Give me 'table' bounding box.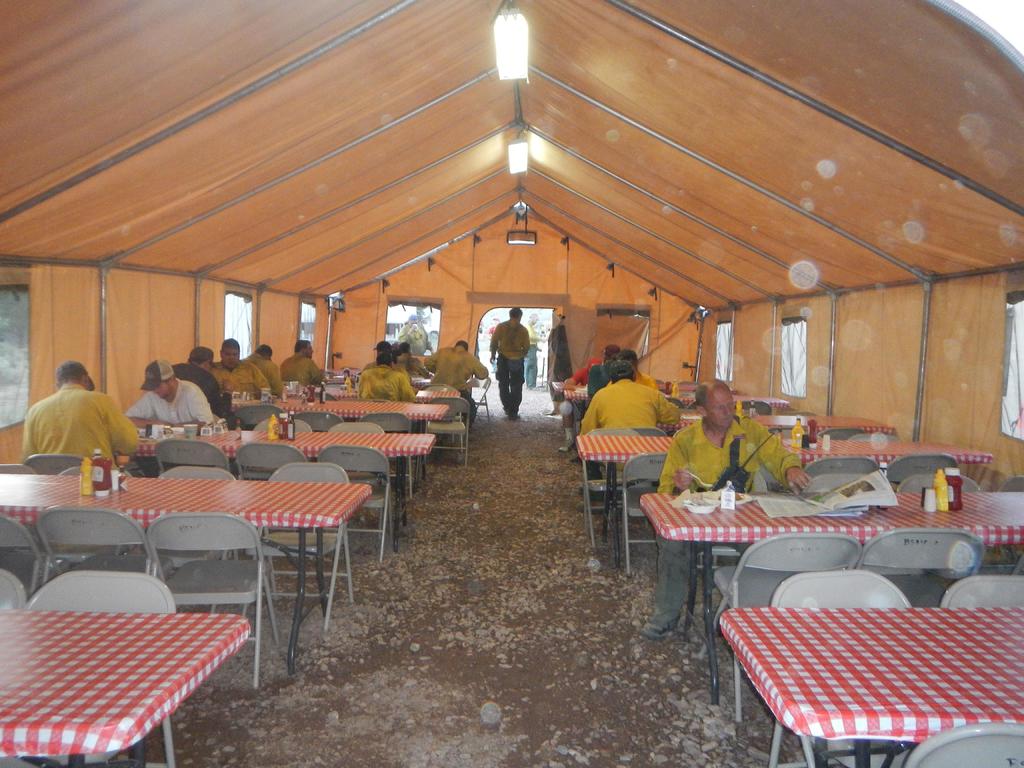
left=236, top=400, right=445, bottom=479.
